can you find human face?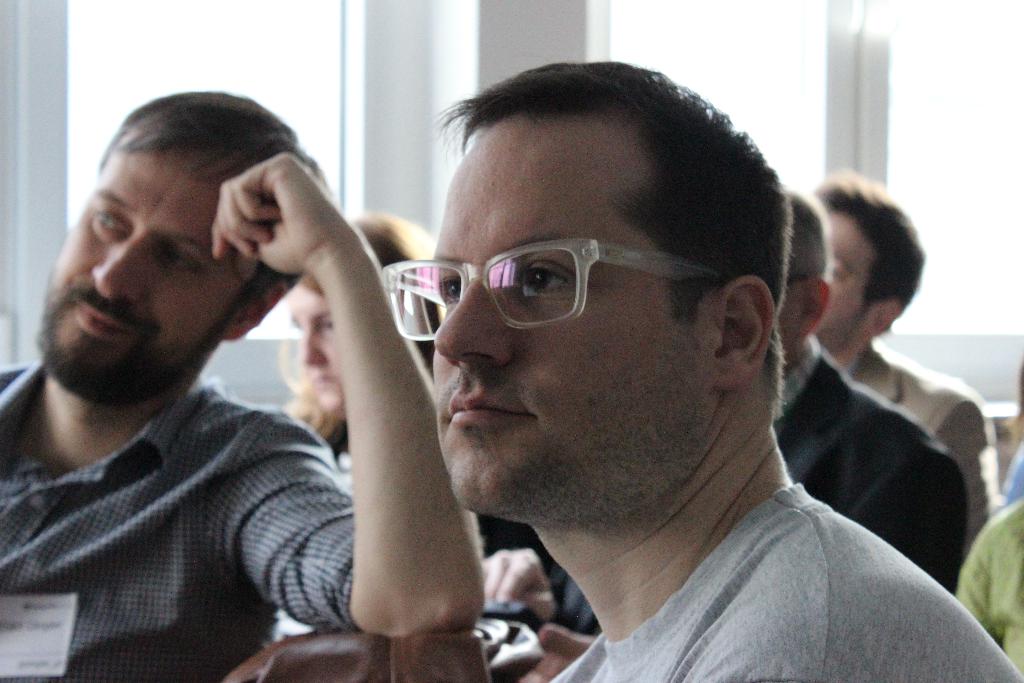
Yes, bounding box: (818,208,870,358).
